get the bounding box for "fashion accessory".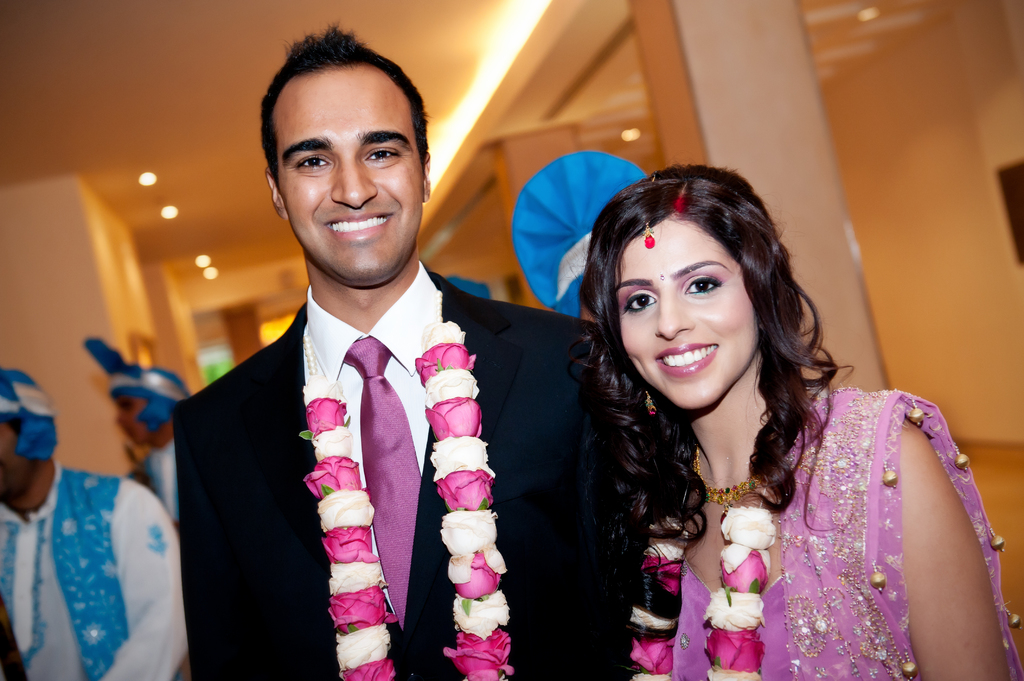
623:478:768:680.
